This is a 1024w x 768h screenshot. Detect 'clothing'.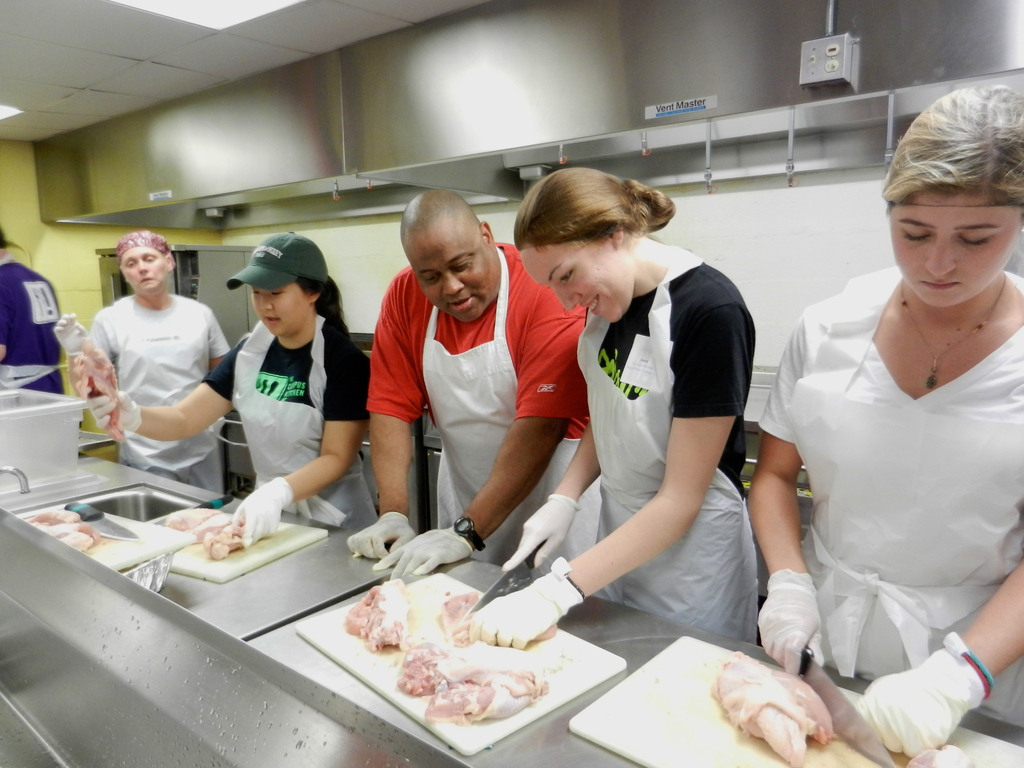
(0, 259, 66, 404).
